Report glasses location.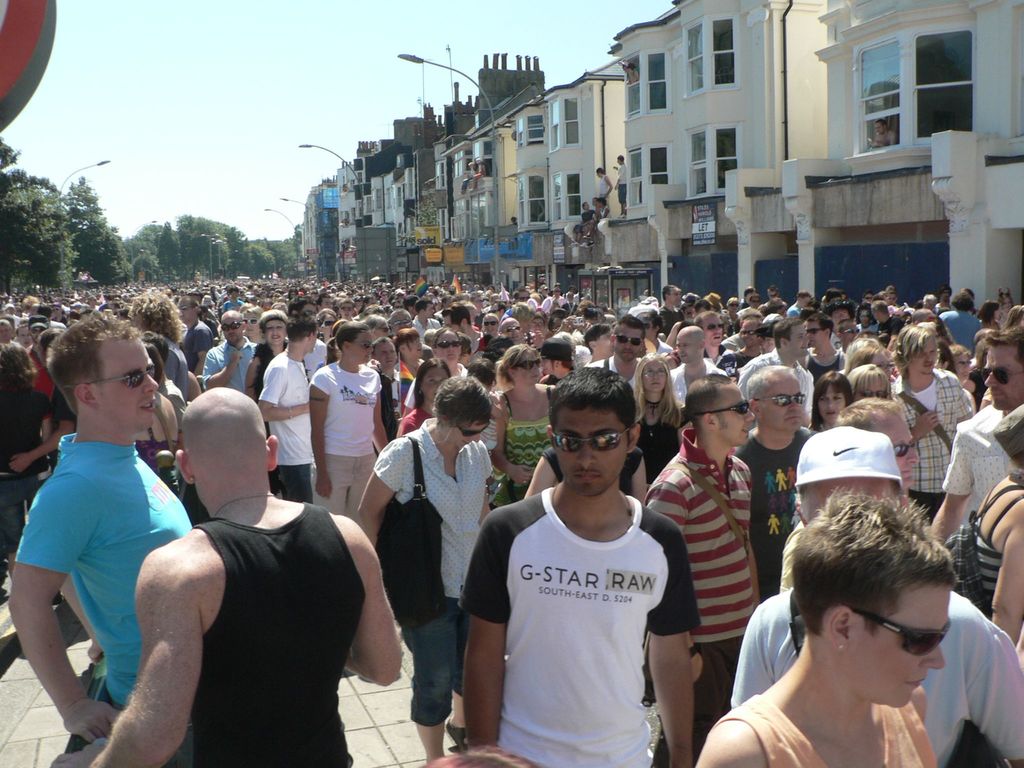
Report: Rect(615, 337, 643, 348).
